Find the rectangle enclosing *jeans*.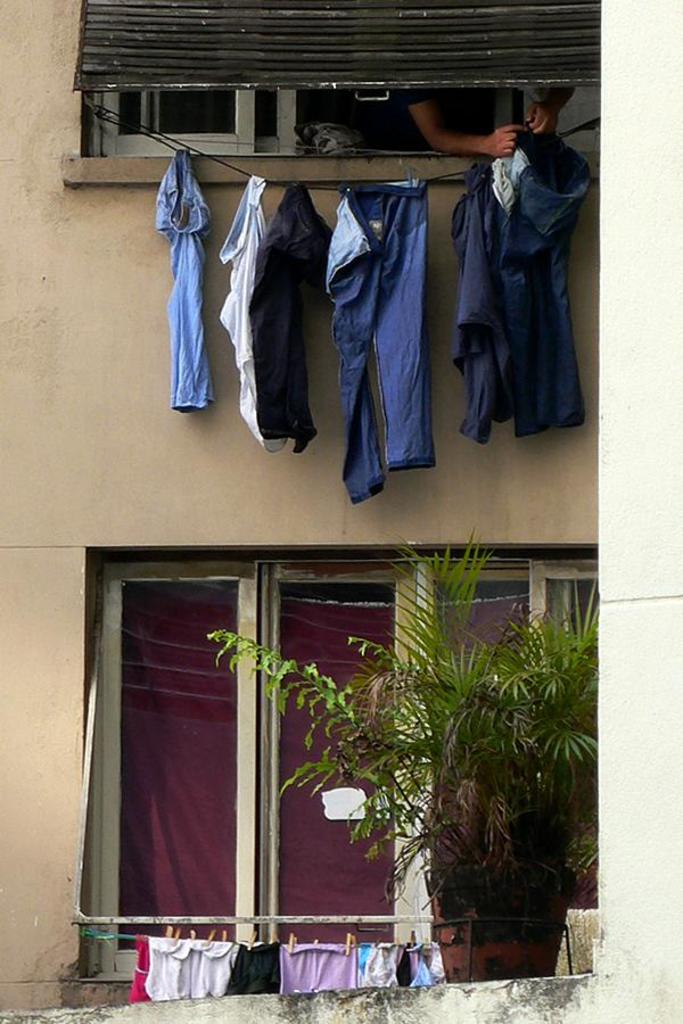
(161,148,211,415).
